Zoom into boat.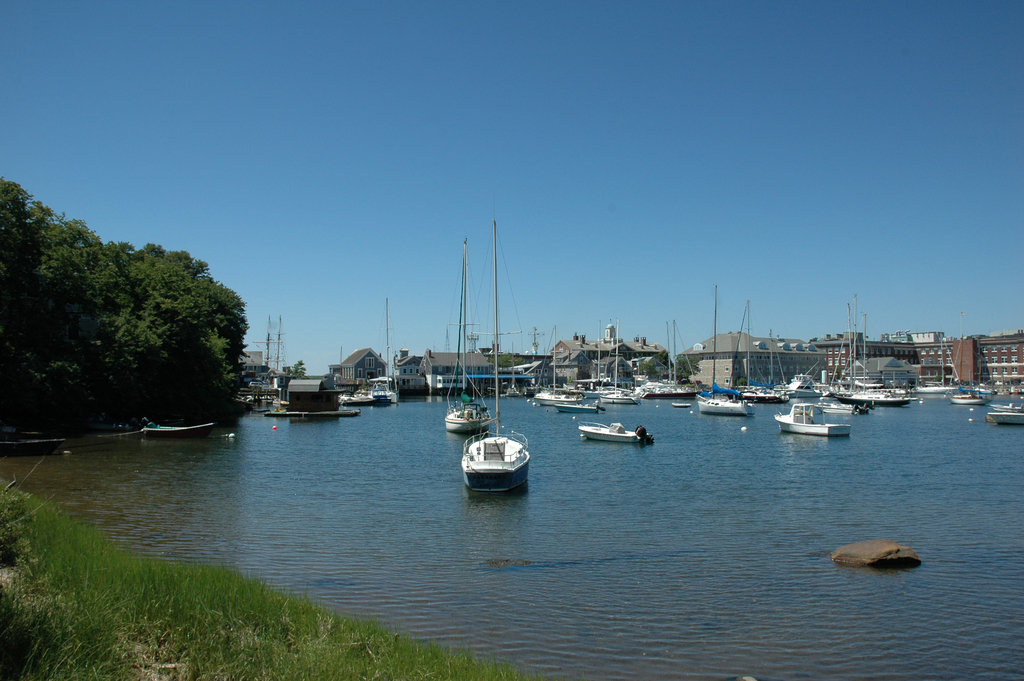
Zoom target: Rect(252, 319, 290, 395).
